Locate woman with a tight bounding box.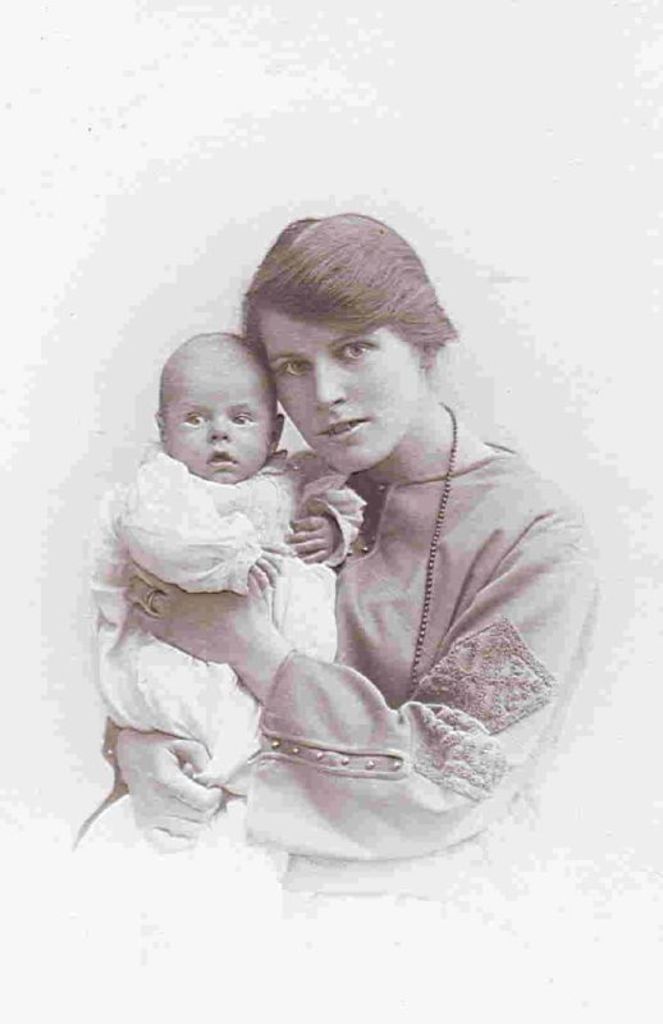
113 238 602 897.
